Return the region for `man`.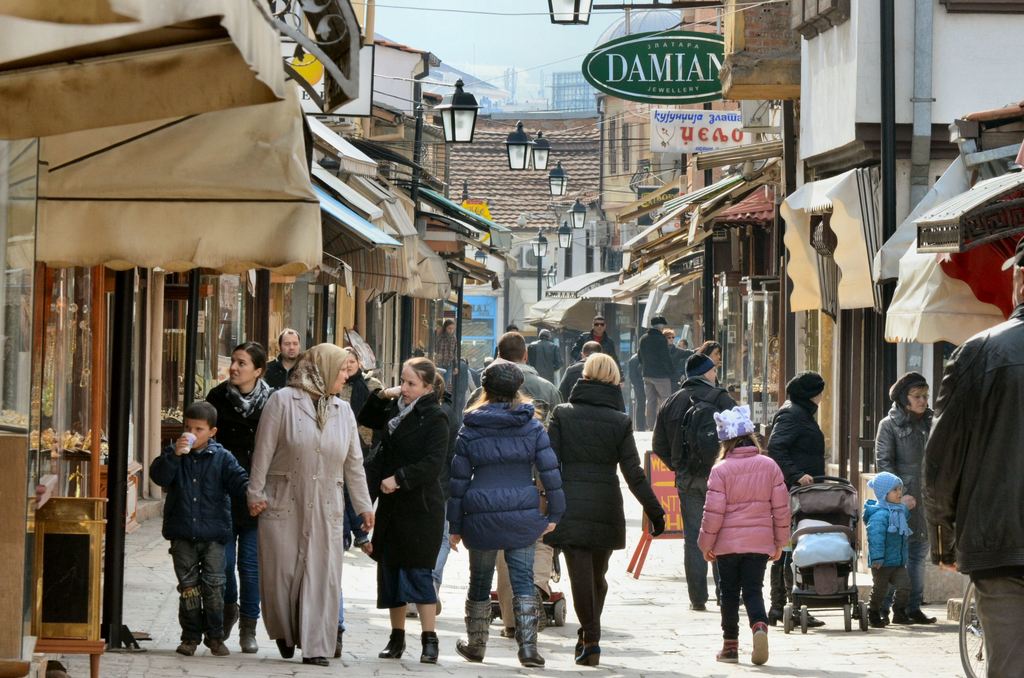
569, 310, 628, 366.
